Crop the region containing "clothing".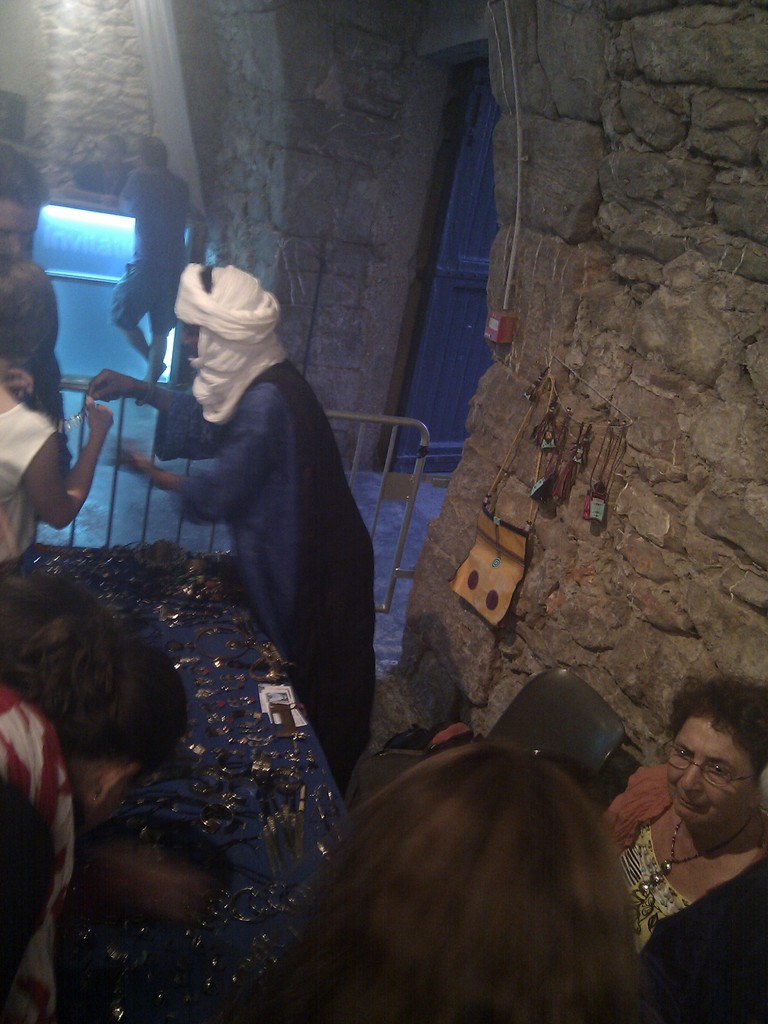
Crop region: <region>0, 389, 58, 564</region>.
